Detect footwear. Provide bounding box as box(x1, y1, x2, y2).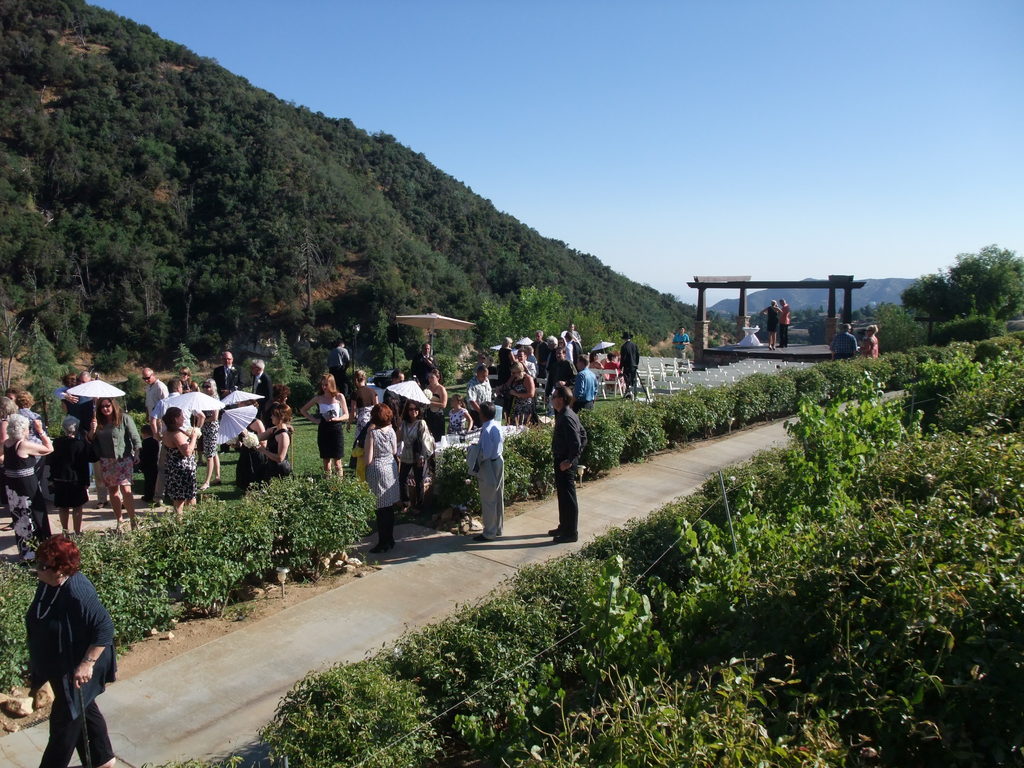
box(372, 544, 386, 556).
